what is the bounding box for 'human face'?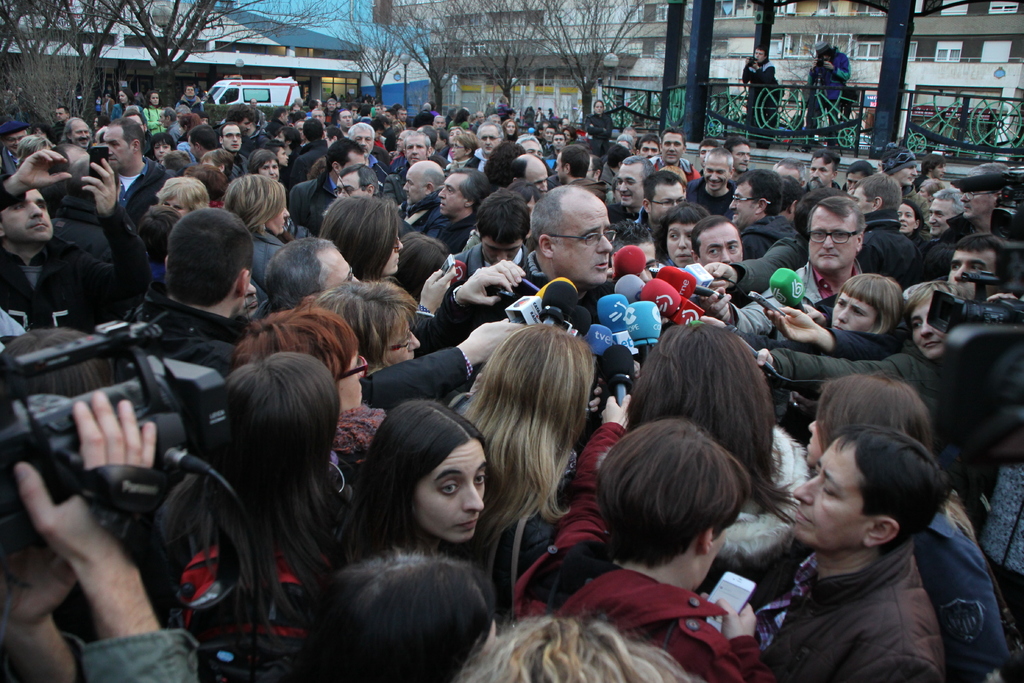
crop(909, 294, 939, 363).
